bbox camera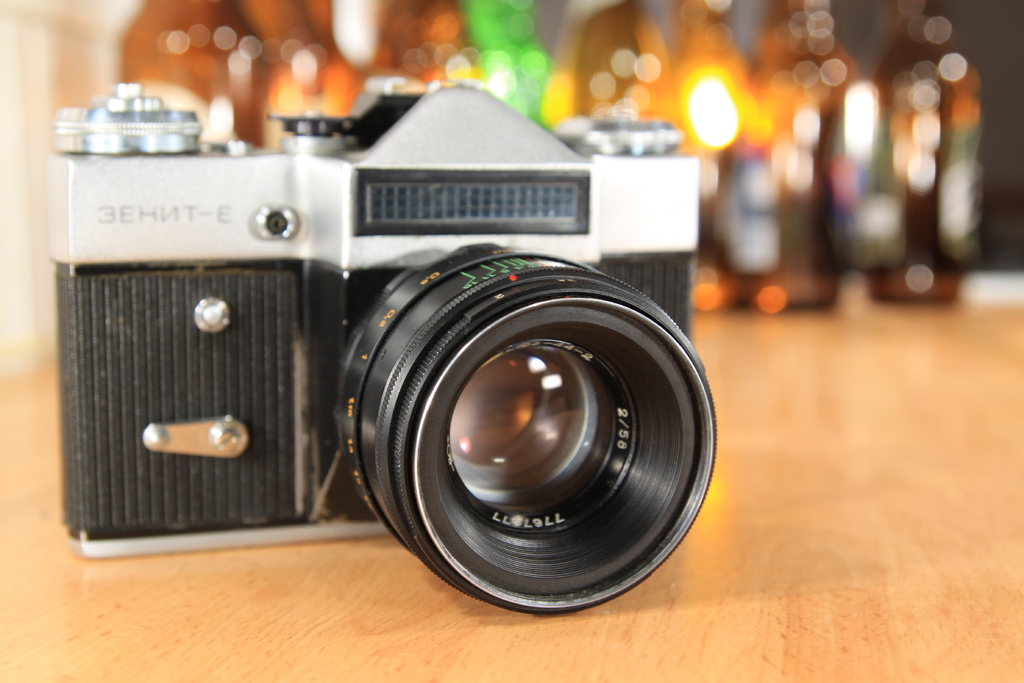
(left=46, top=83, right=719, bottom=614)
